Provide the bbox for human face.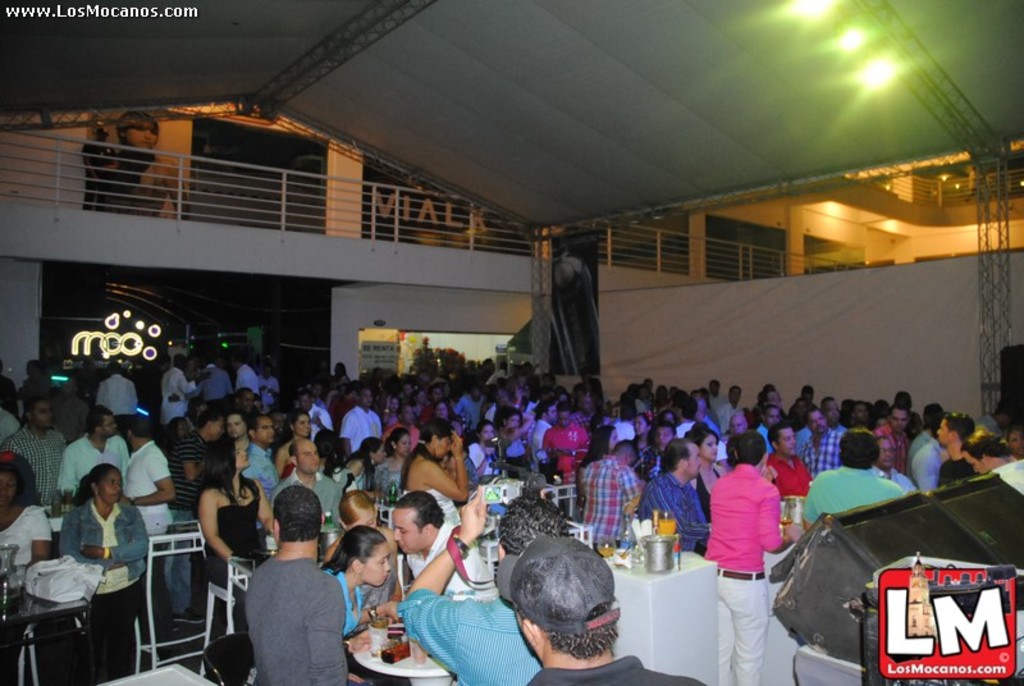
bbox(227, 413, 246, 440).
